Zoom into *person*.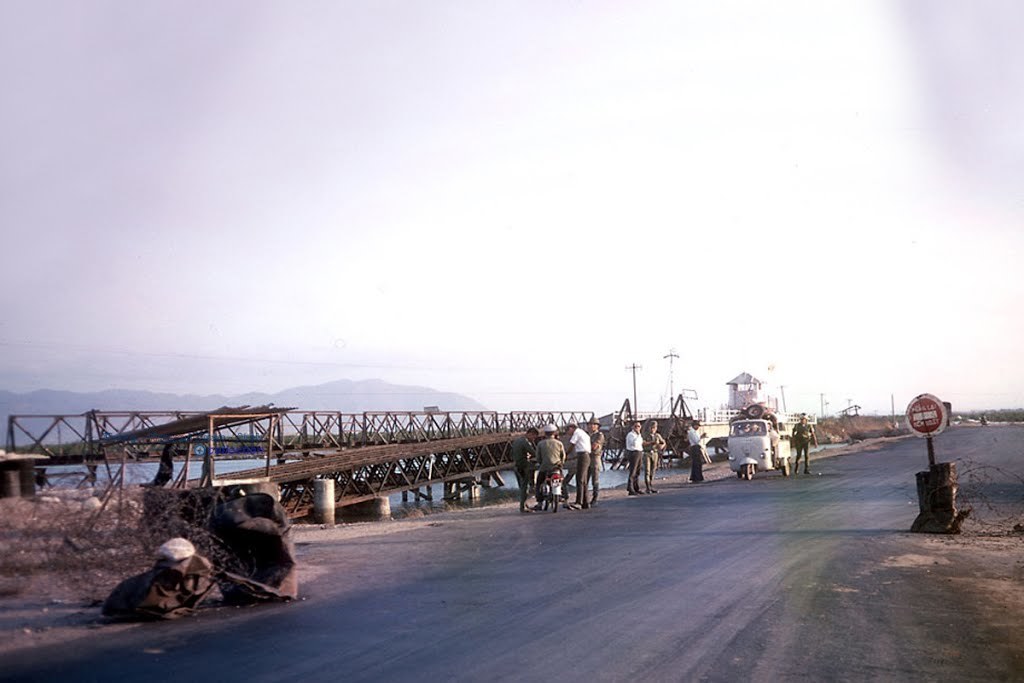
Zoom target: crop(568, 421, 592, 506).
